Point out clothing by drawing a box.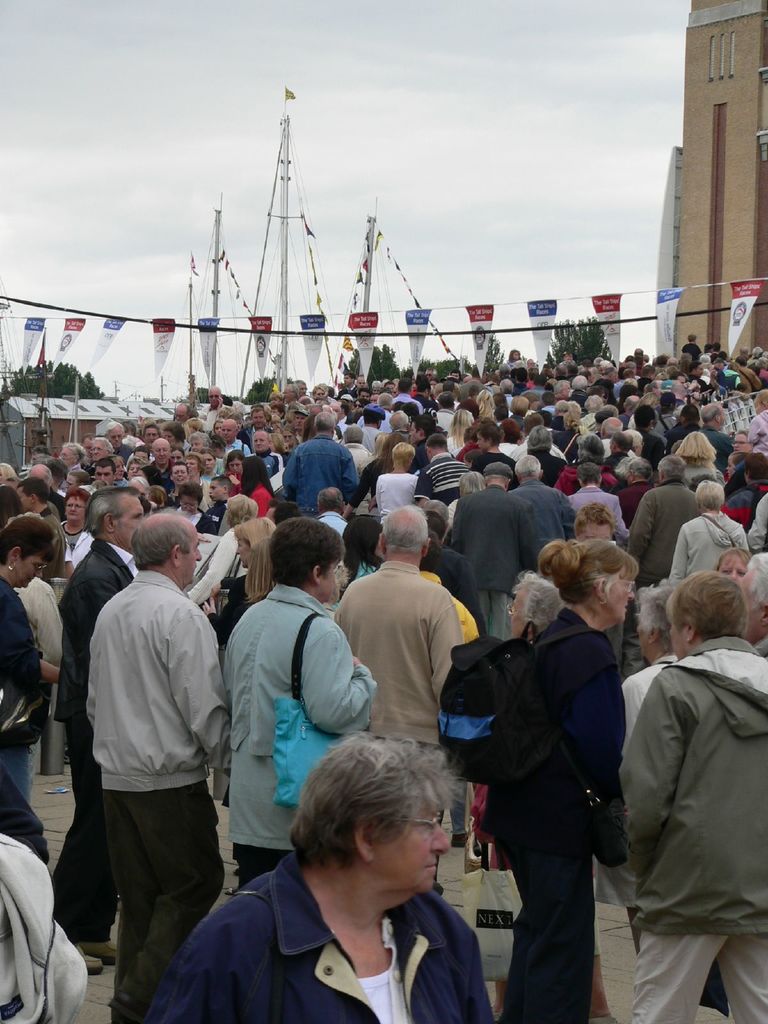
crop(254, 477, 275, 522).
